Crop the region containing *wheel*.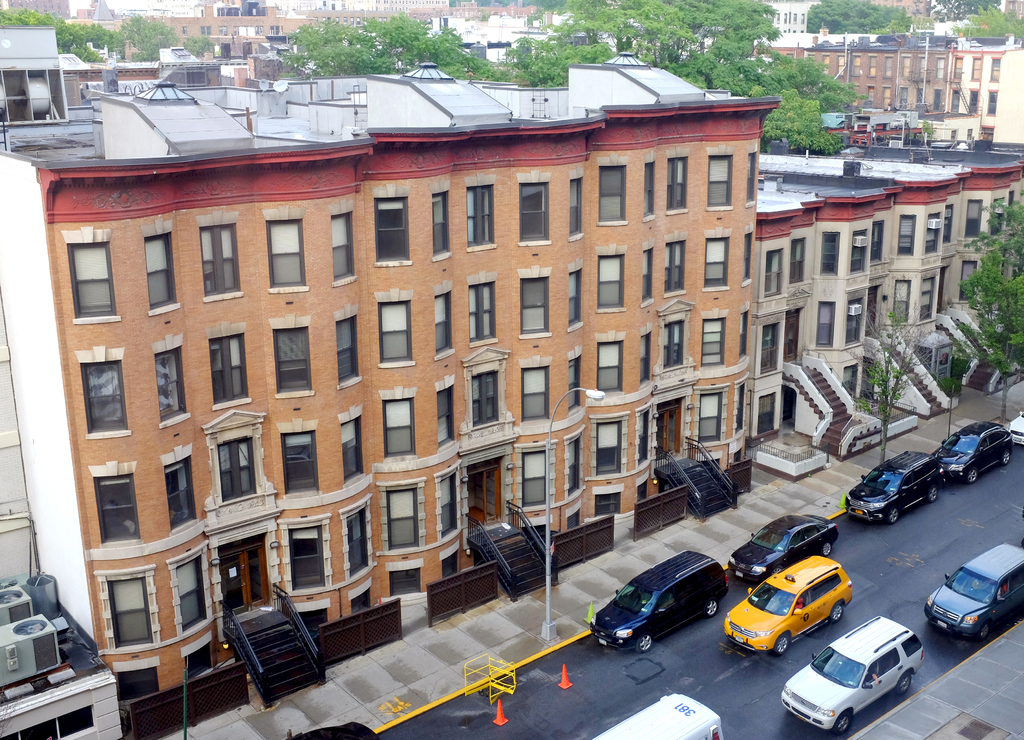
Crop region: (893, 672, 913, 695).
